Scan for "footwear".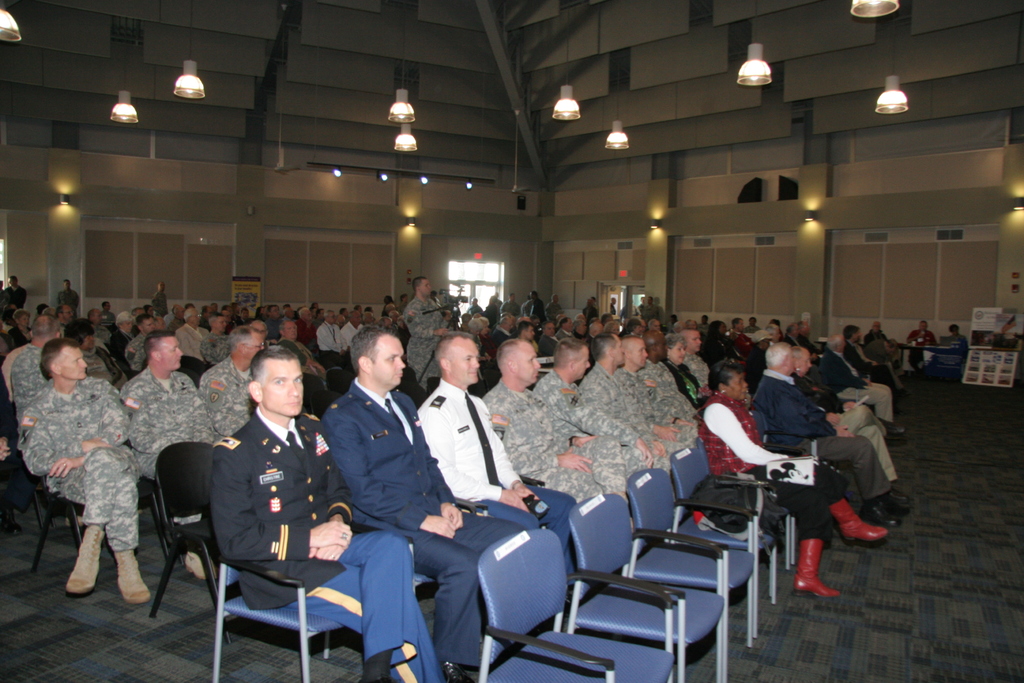
Scan result: (115,548,161,605).
